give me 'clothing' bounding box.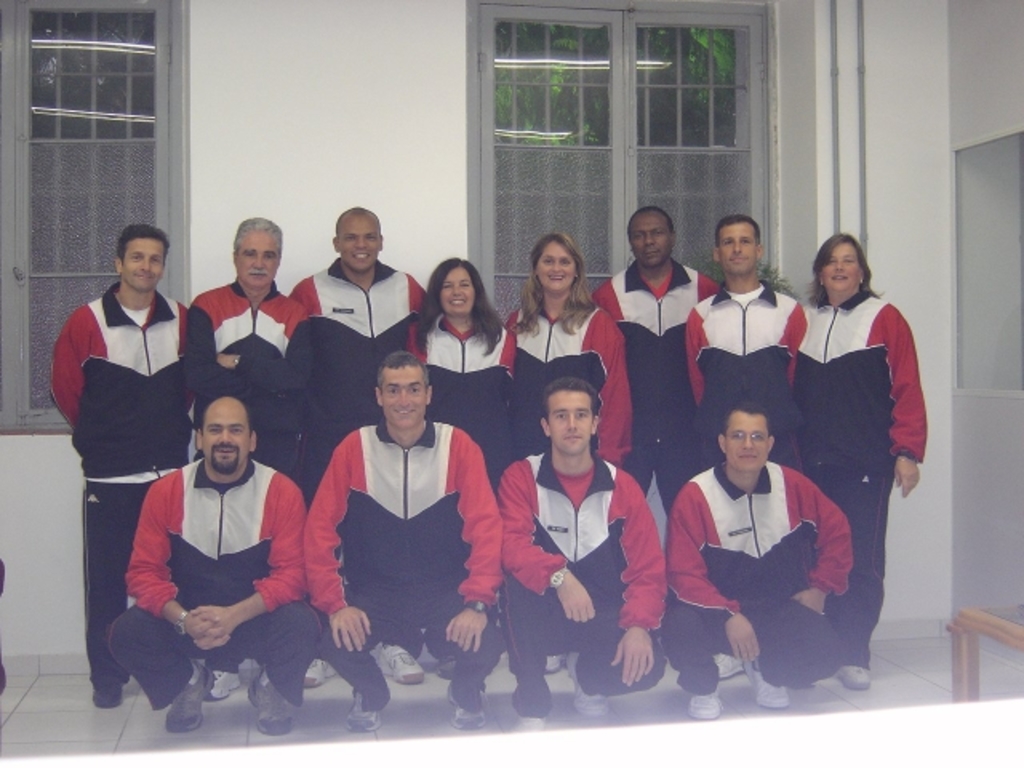
506,301,626,475.
